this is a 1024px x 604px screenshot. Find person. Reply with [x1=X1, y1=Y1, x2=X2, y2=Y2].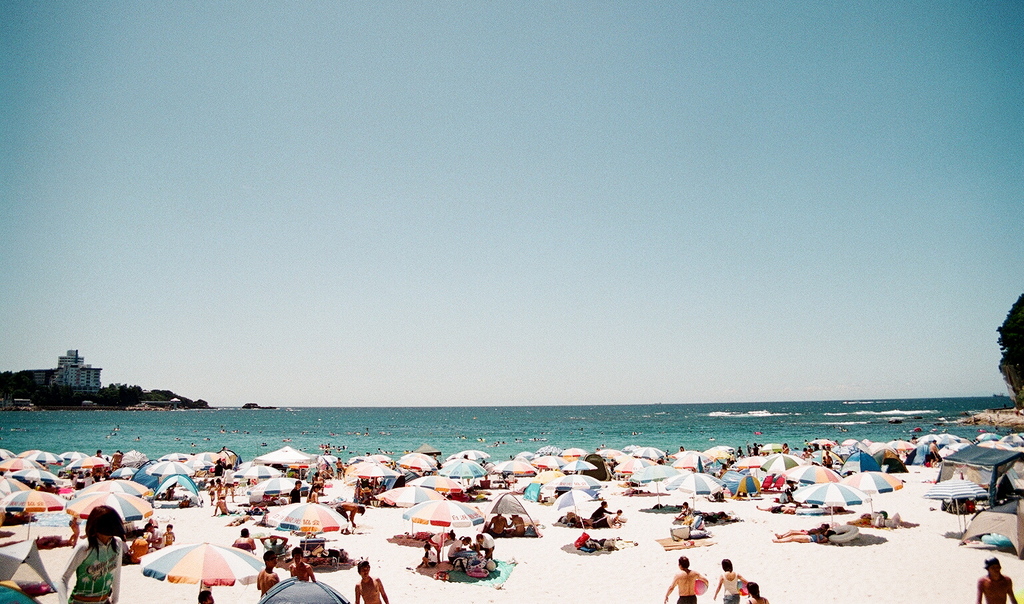
[x1=662, y1=559, x2=703, y2=603].
